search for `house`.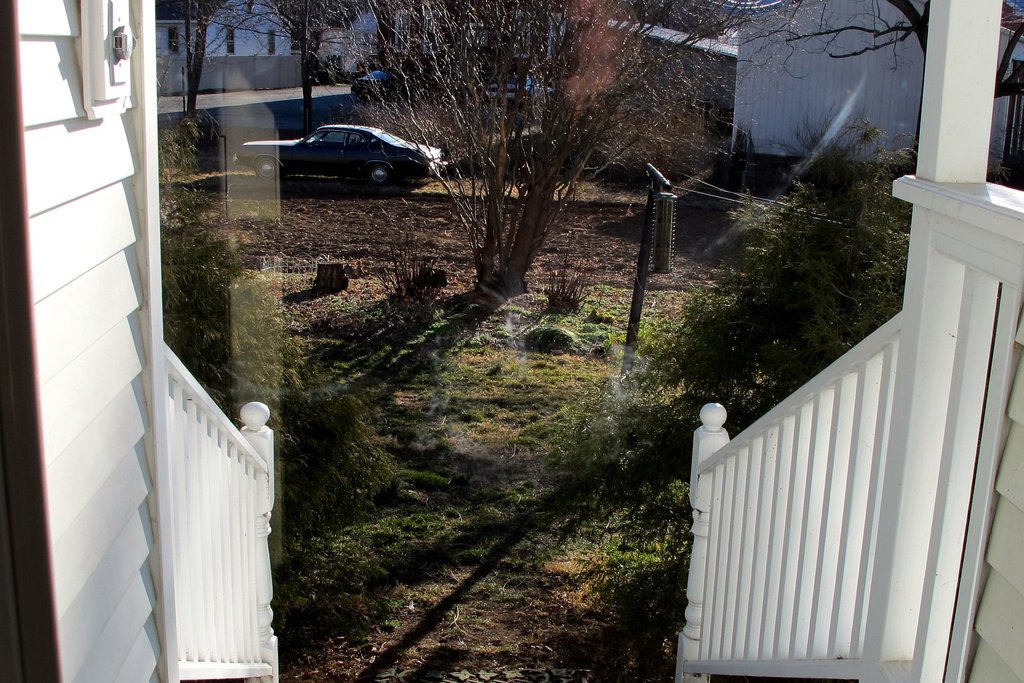
Found at [left=563, top=22, right=742, bottom=157].
